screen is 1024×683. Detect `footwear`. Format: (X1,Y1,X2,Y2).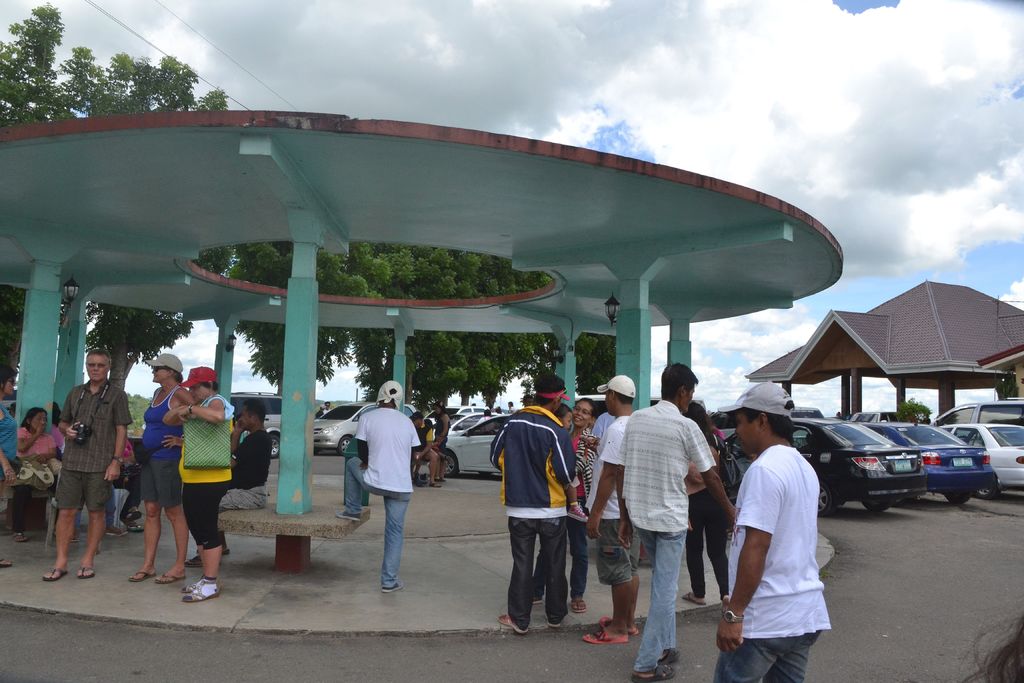
(187,552,205,568).
